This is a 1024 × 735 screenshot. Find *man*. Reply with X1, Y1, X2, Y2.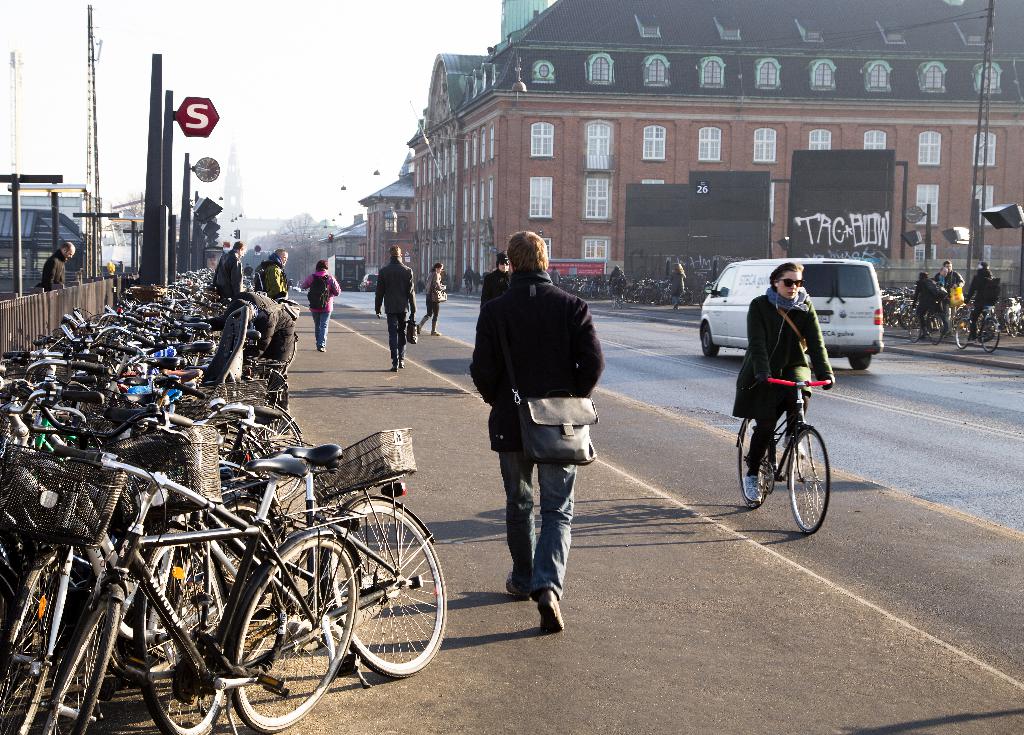
379, 246, 418, 367.
